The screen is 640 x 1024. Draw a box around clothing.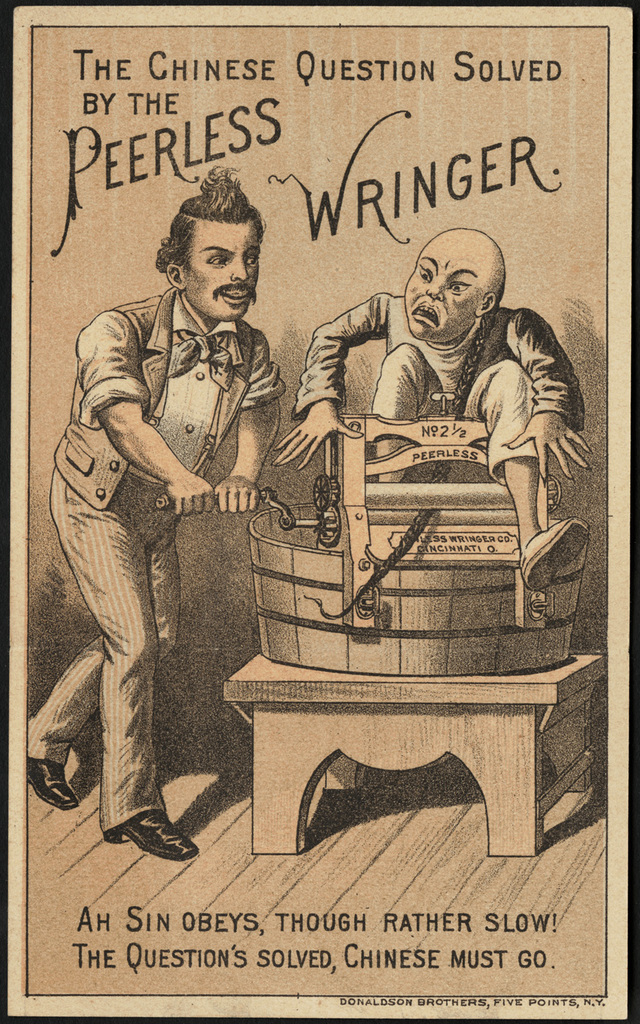
(289, 281, 590, 491).
